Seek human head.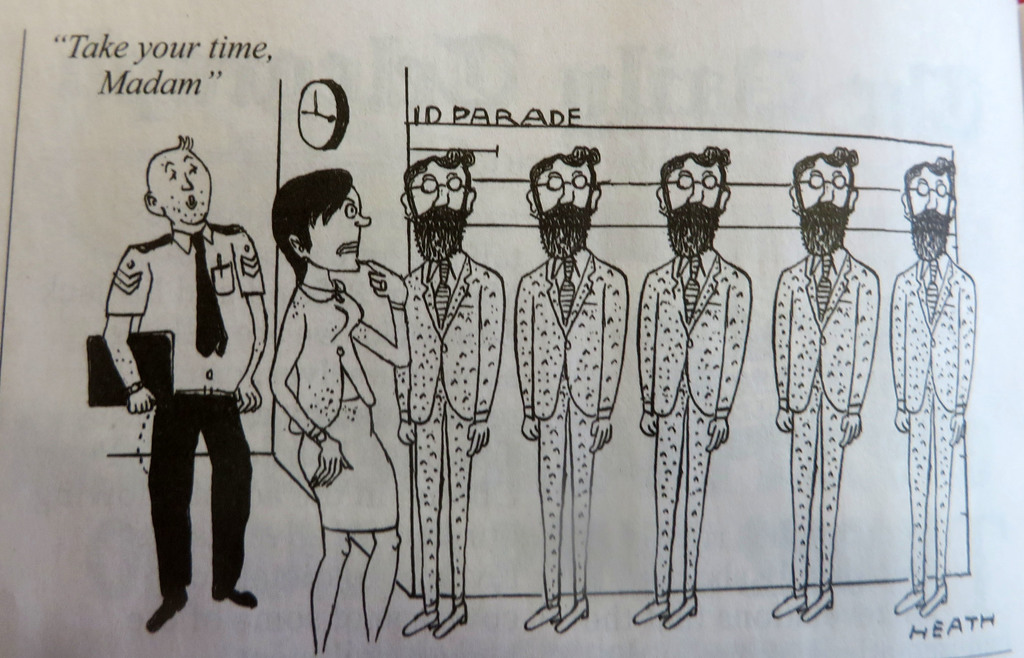
525, 142, 602, 244.
